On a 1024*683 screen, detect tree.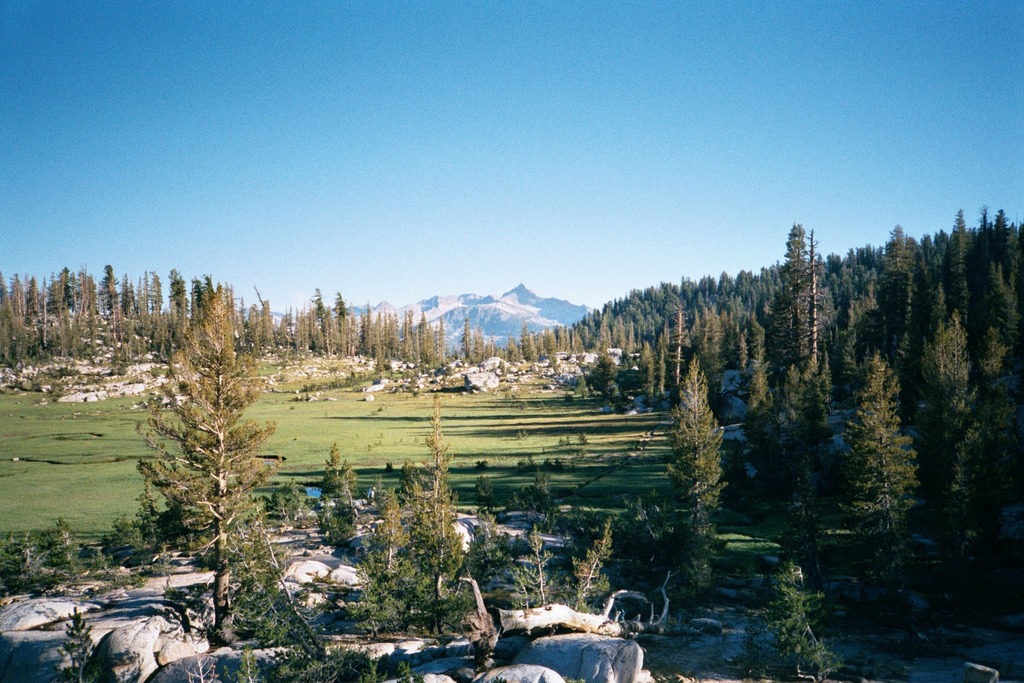
(745, 368, 793, 506).
